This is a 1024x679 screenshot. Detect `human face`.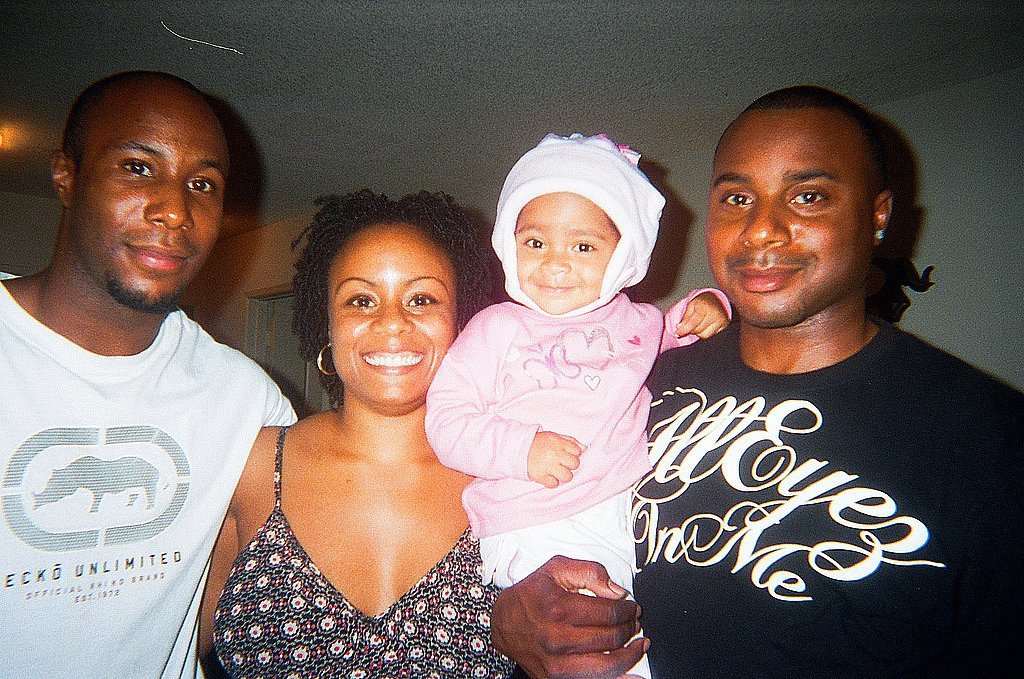
x1=70, y1=89, x2=223, y2=312.
